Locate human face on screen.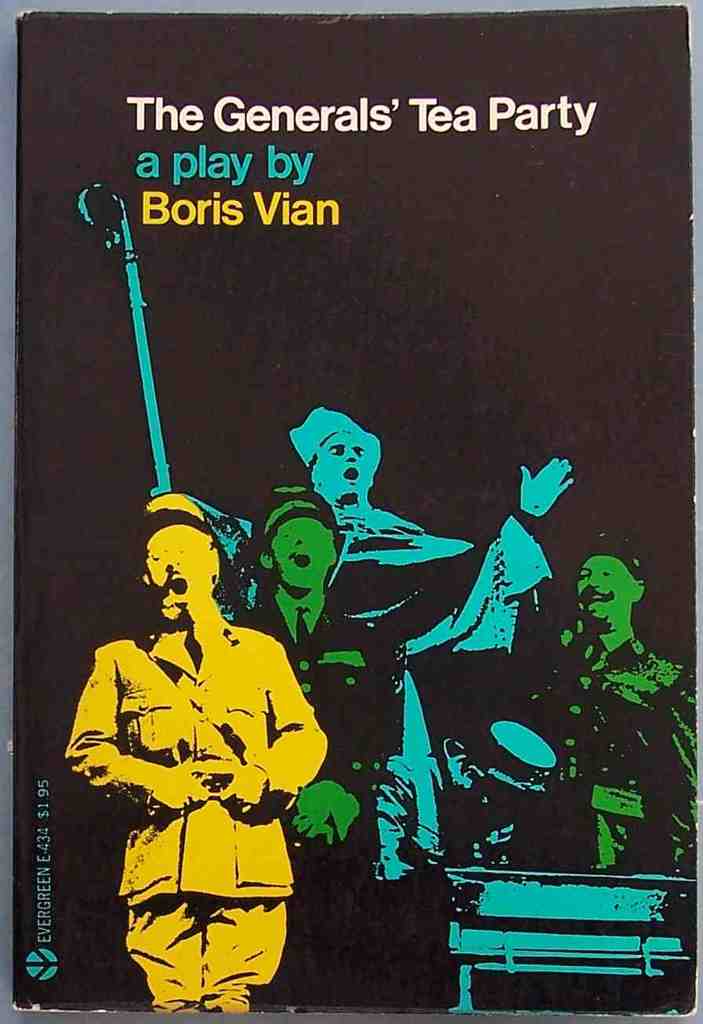
On screen at locate(573, 556, 643, 610).
